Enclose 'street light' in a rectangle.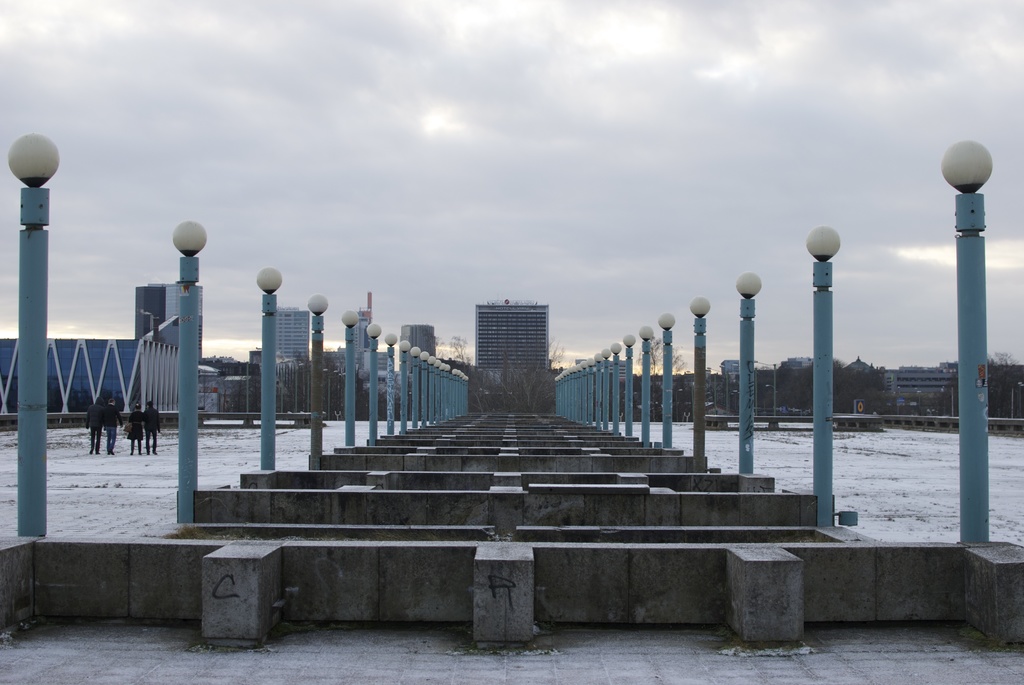
(x1=640, y1=322, x2=652, y2=446).
